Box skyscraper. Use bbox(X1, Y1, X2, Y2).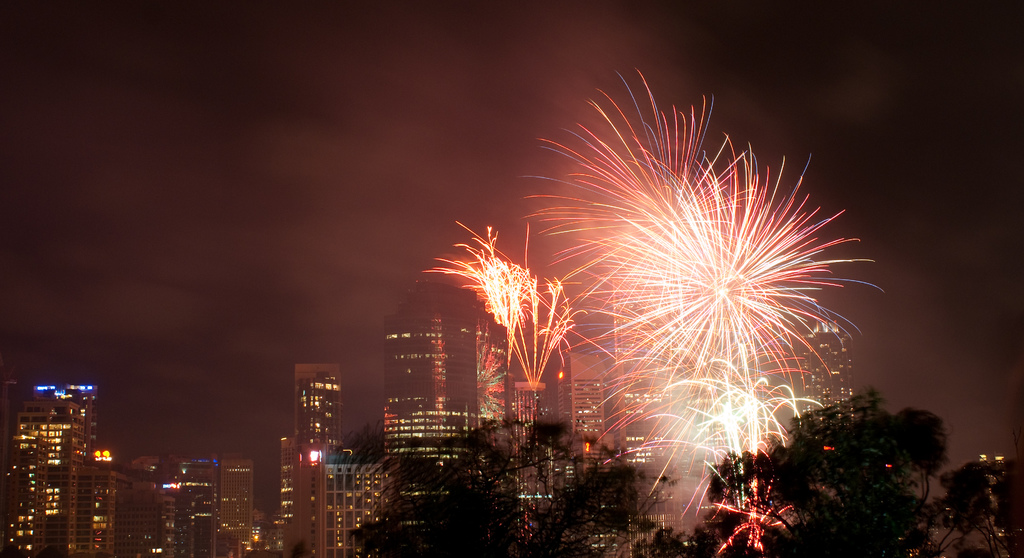
bbox(792, 308, 855, 467).
